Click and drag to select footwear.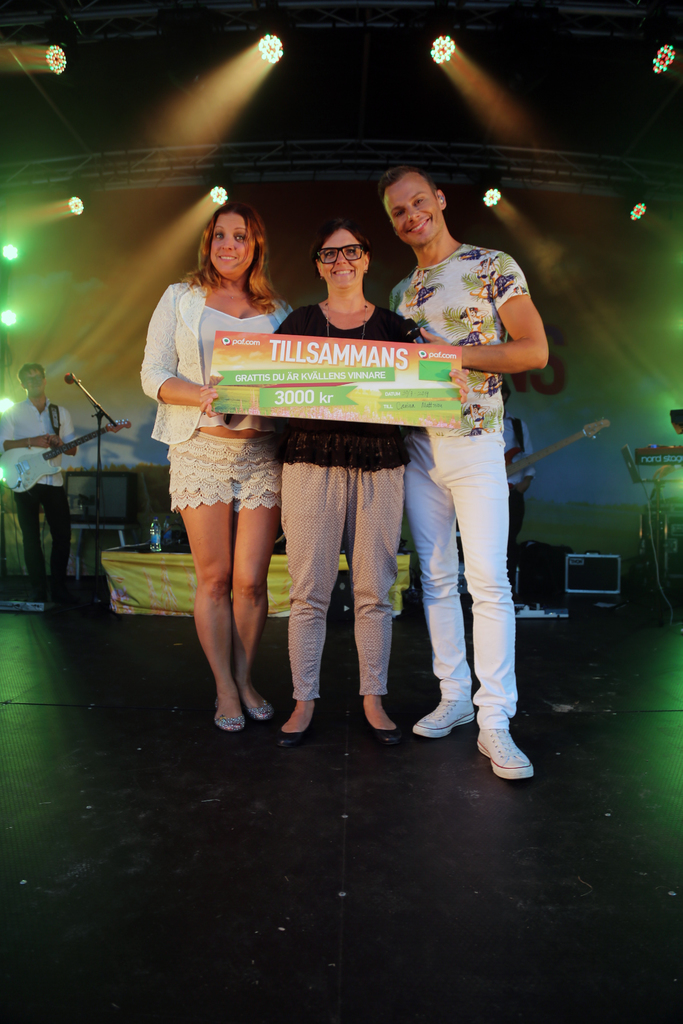
Selection: bbox(241, 693, 269, 724).
